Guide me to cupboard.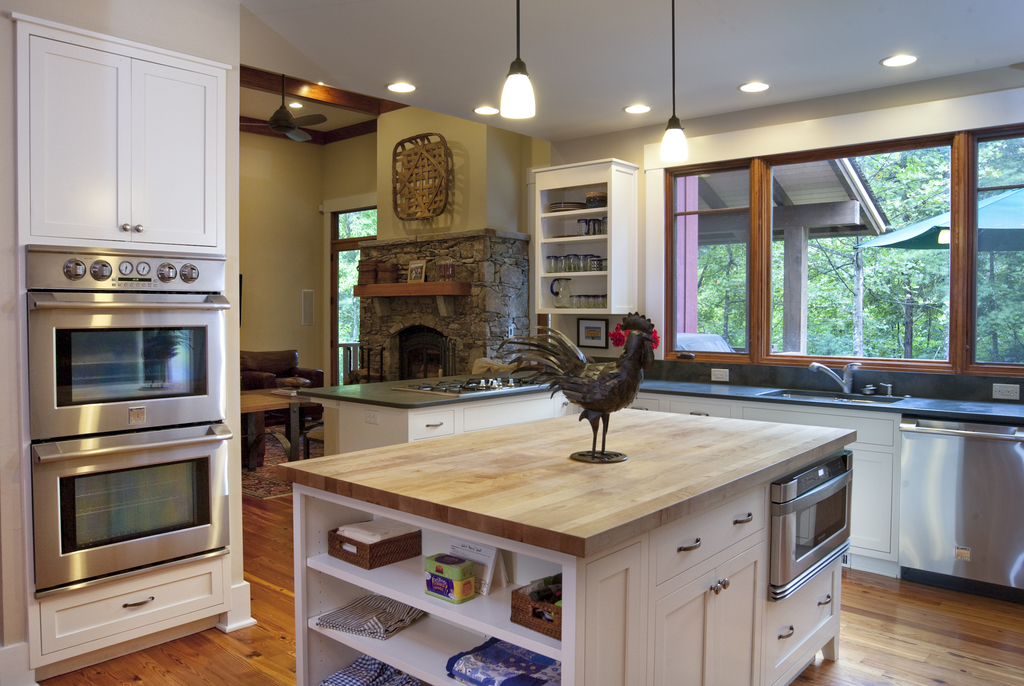
Guidance: box(630, 390, 902, 586).
